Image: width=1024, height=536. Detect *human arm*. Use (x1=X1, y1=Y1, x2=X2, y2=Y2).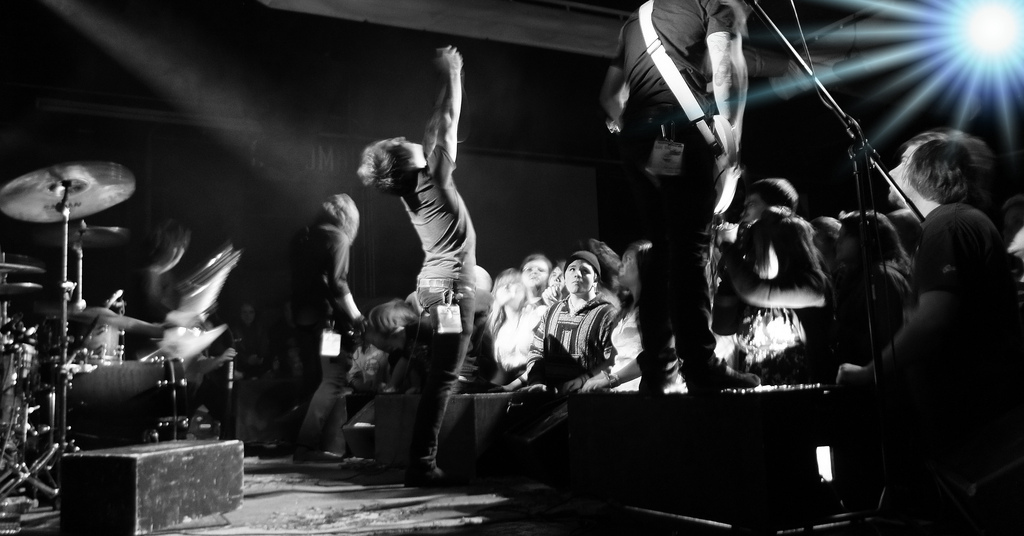
(x1=600, y1=39, x2=630, y2=133).
